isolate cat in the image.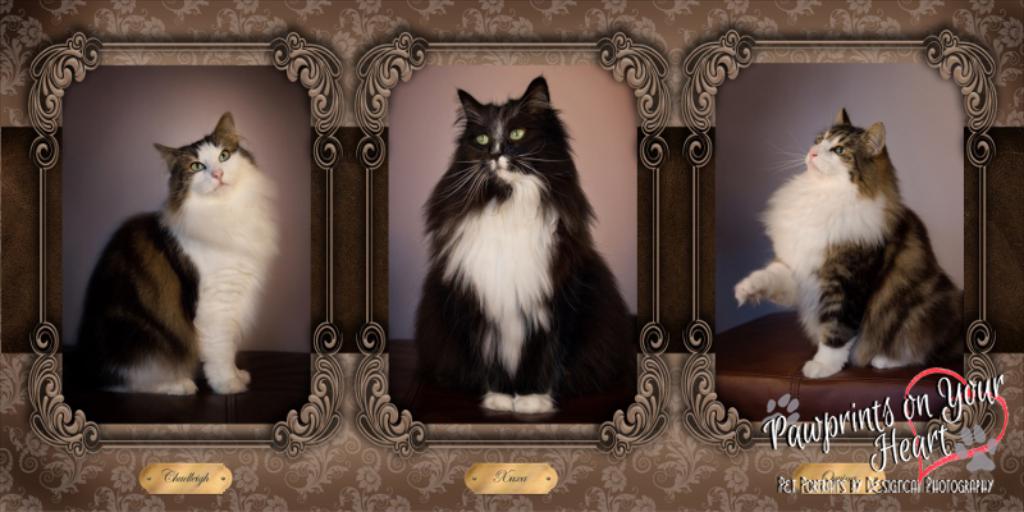
Isolated region: bbox(730, 110, 969, 383).
